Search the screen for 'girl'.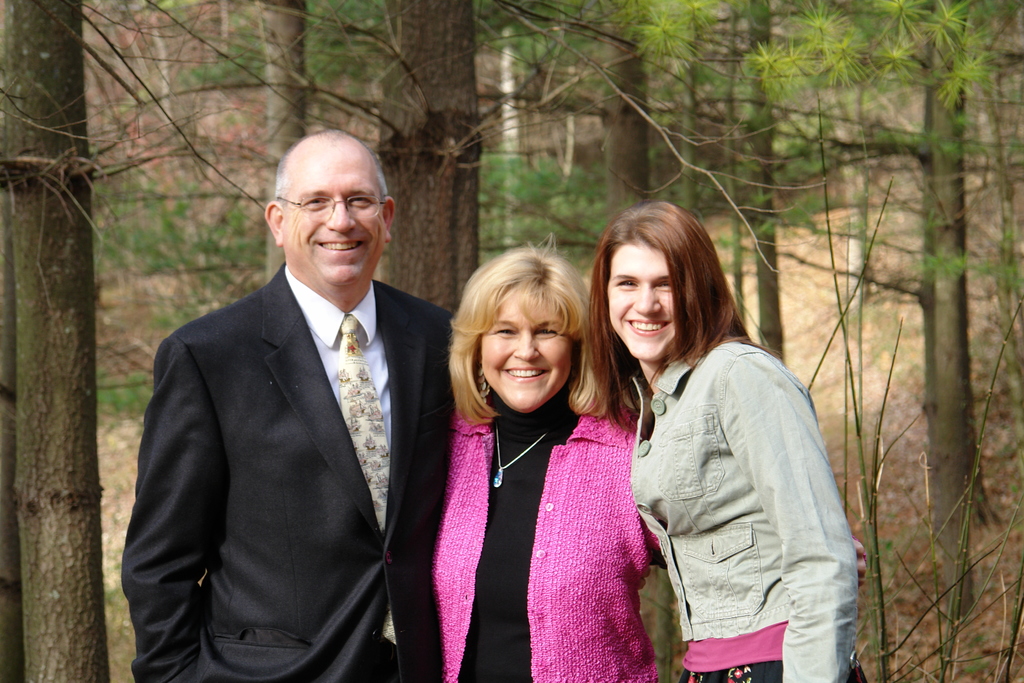
Found at crop(566, 197, 861, 682).
